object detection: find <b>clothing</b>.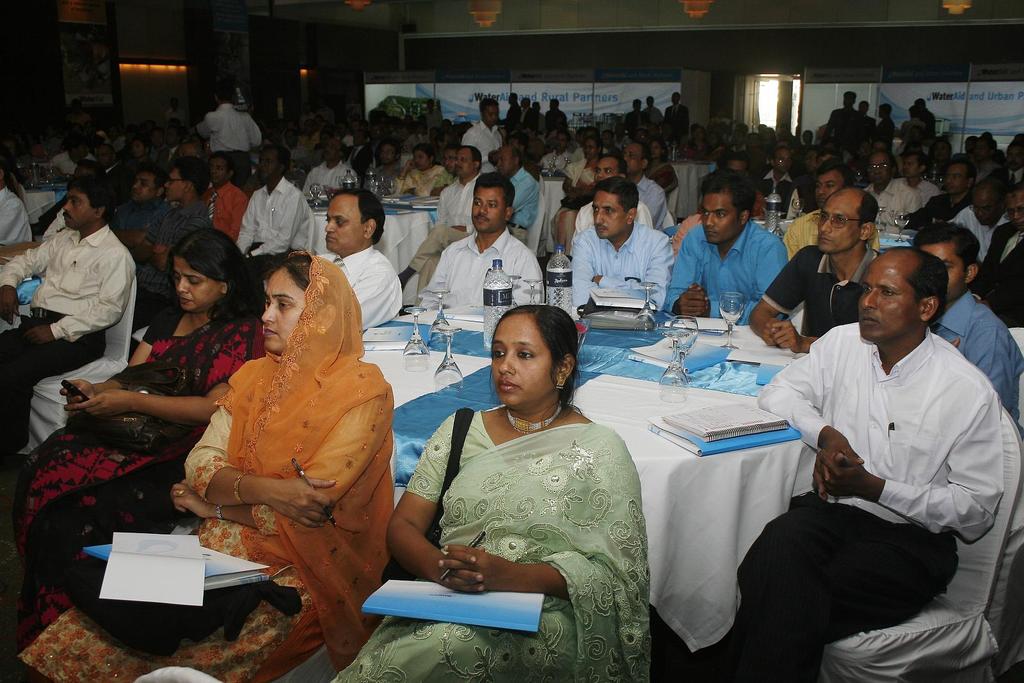
l=500, t=102, r=518, b=130.
